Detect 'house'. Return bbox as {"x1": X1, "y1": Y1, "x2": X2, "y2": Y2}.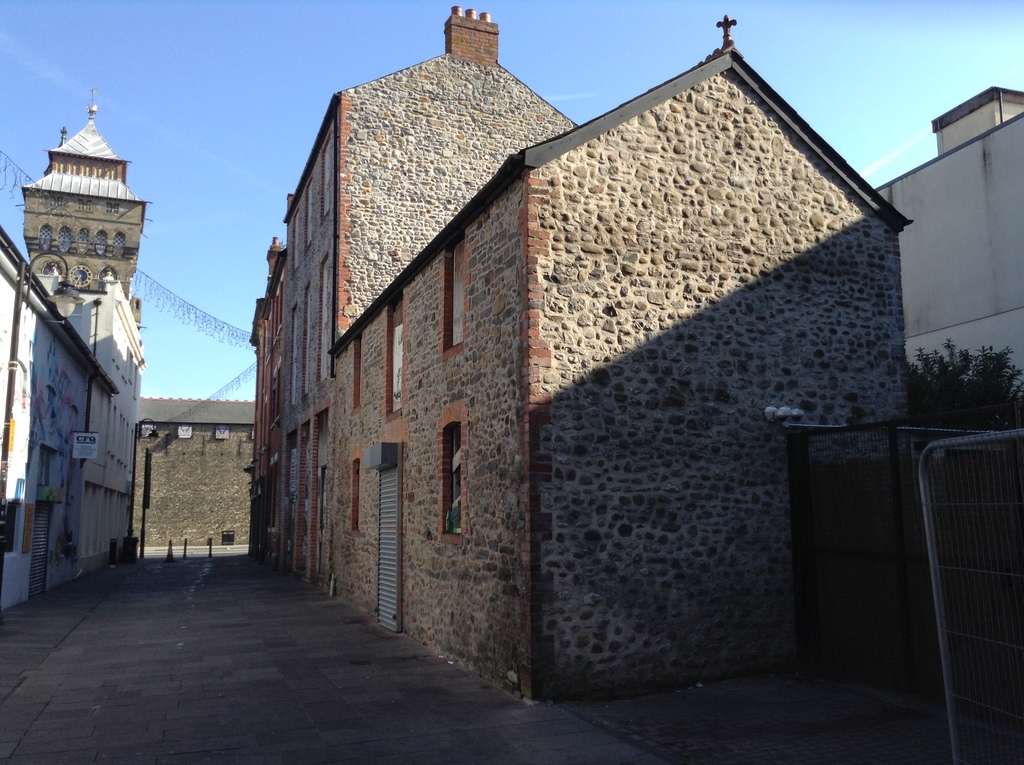
{"x1": 0, "y1": 231, "x2": 146, "y2": 616}.
